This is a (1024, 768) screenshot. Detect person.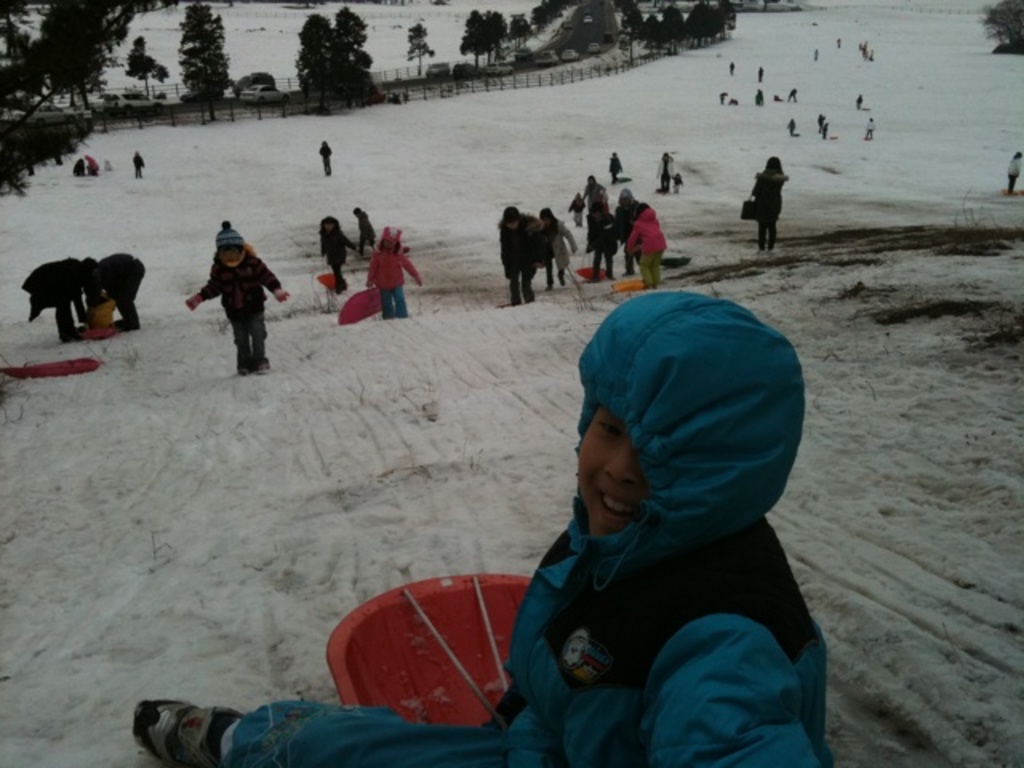
bbox=[658, 150, 675, 194].
